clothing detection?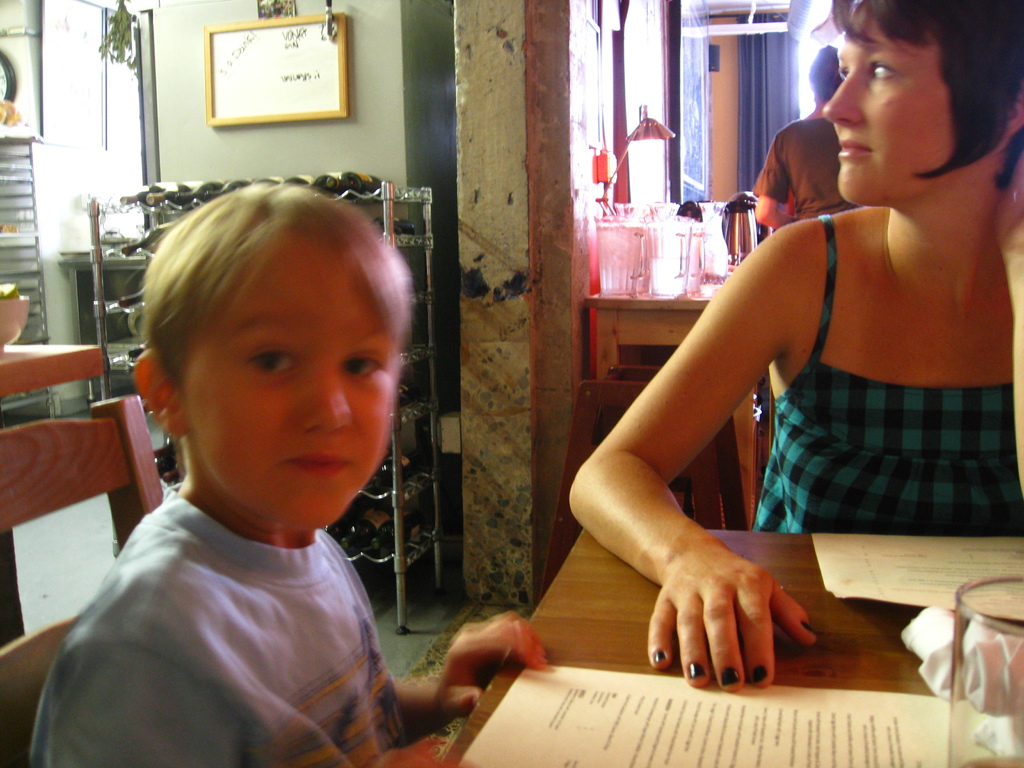
bbox(751, 213, 1018, 535)
